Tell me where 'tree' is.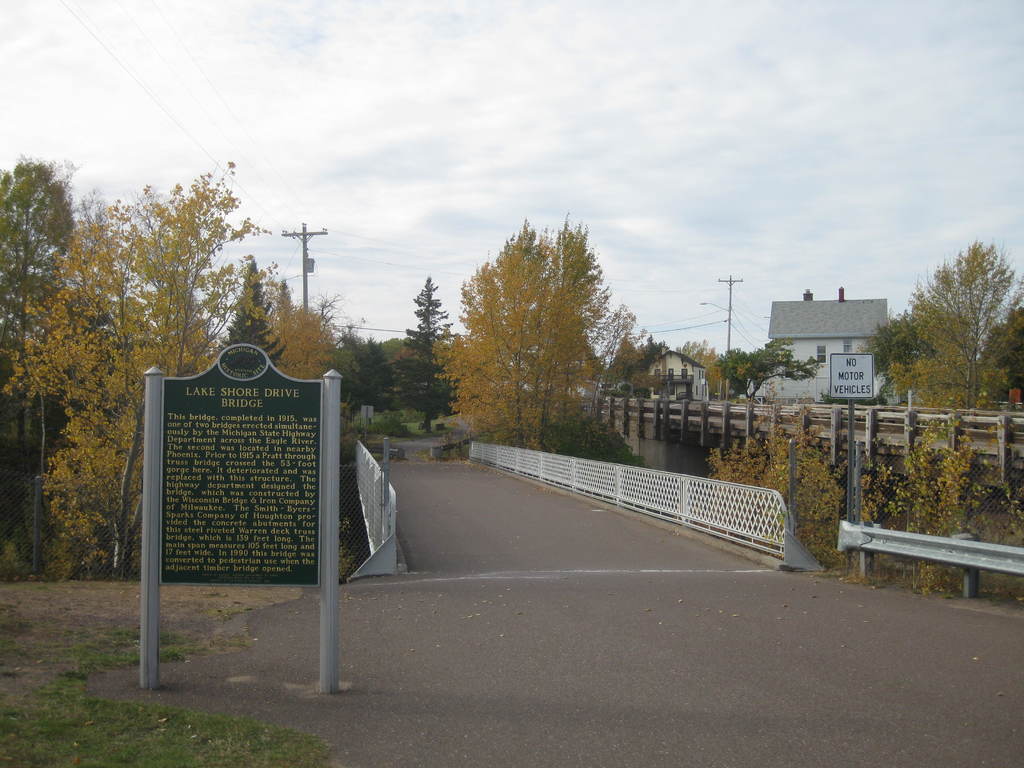
'tree' is at box(677, 340, 714, 365).
